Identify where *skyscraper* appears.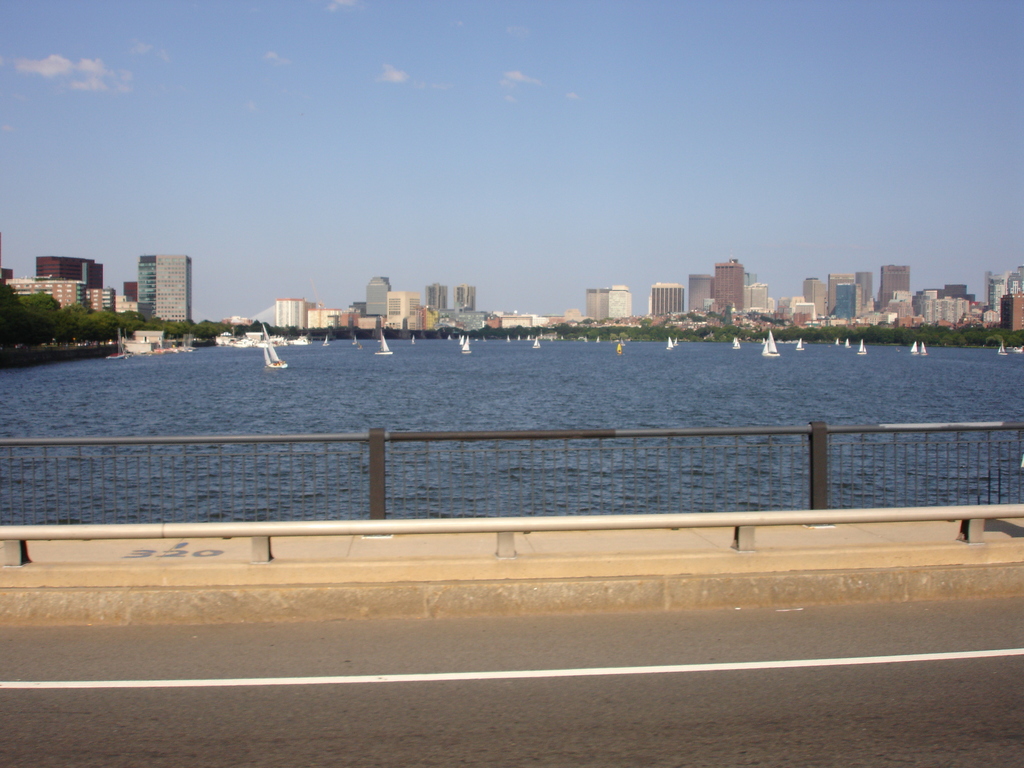
Appears at box=[274, 294, 307, 329].
